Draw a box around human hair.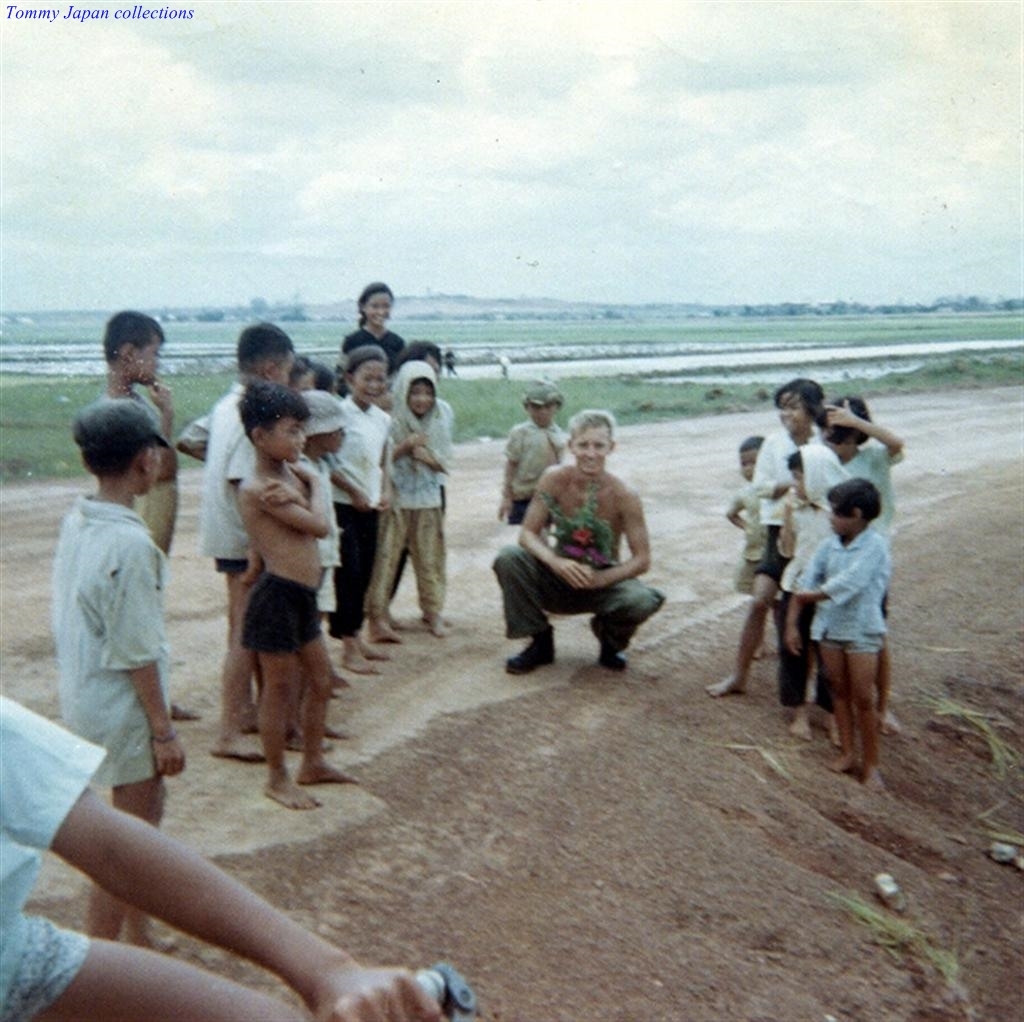
[x1=61, y1=388, x2=166, y2=503].
